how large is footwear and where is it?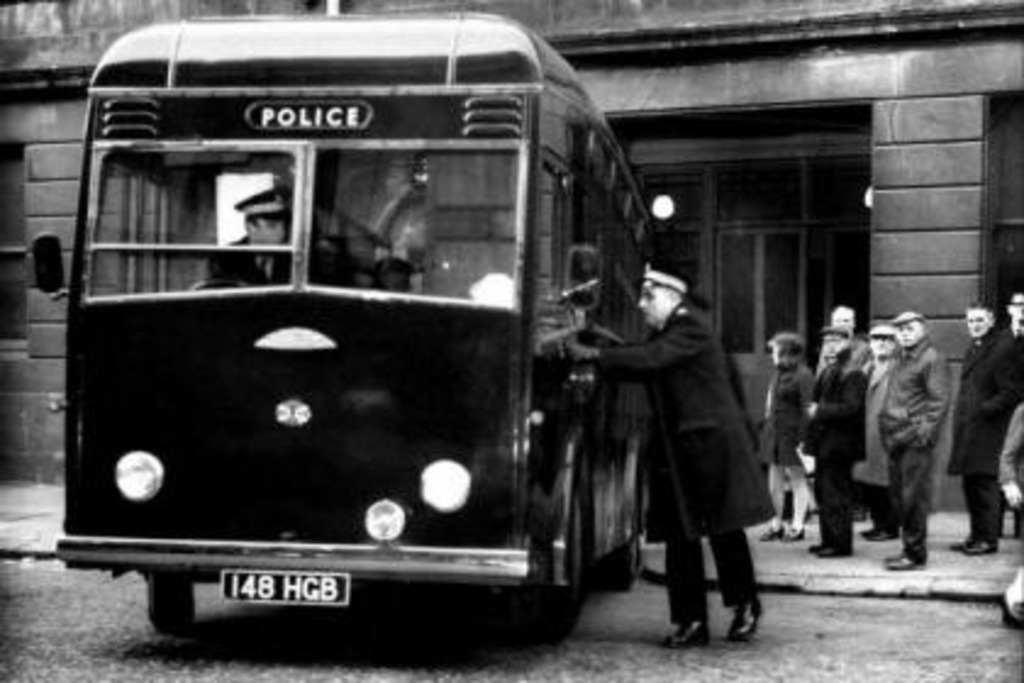
Bounding box: {"left": 948, "top": 529, "right": 990, "bottom": 551}.
